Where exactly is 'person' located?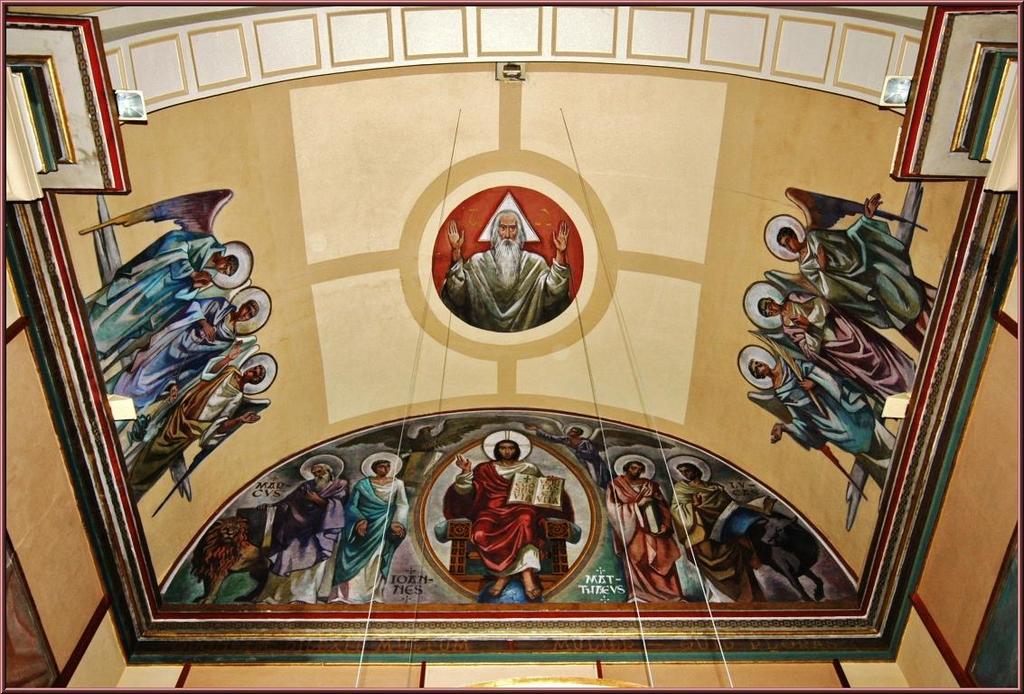
Its bounding box is <bbox>104, 296, 258, 433</bbox>.
